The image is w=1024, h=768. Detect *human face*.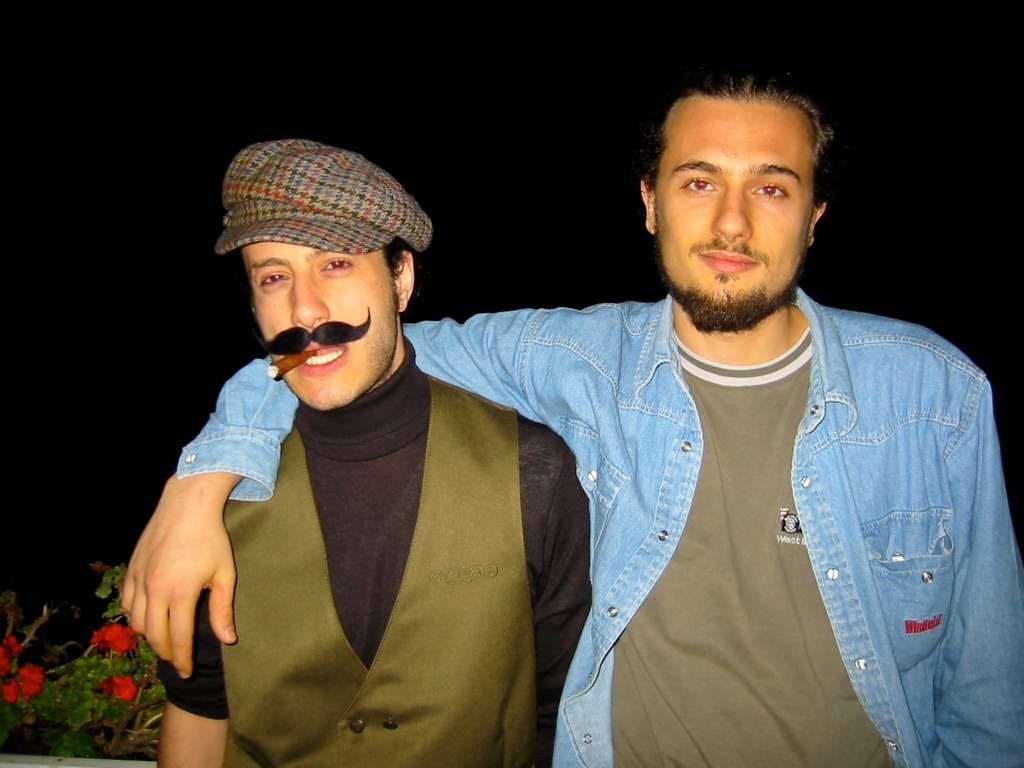
Detection: {"x1": 653, "y1": 81, "x2": 817, "y2": 332}.
